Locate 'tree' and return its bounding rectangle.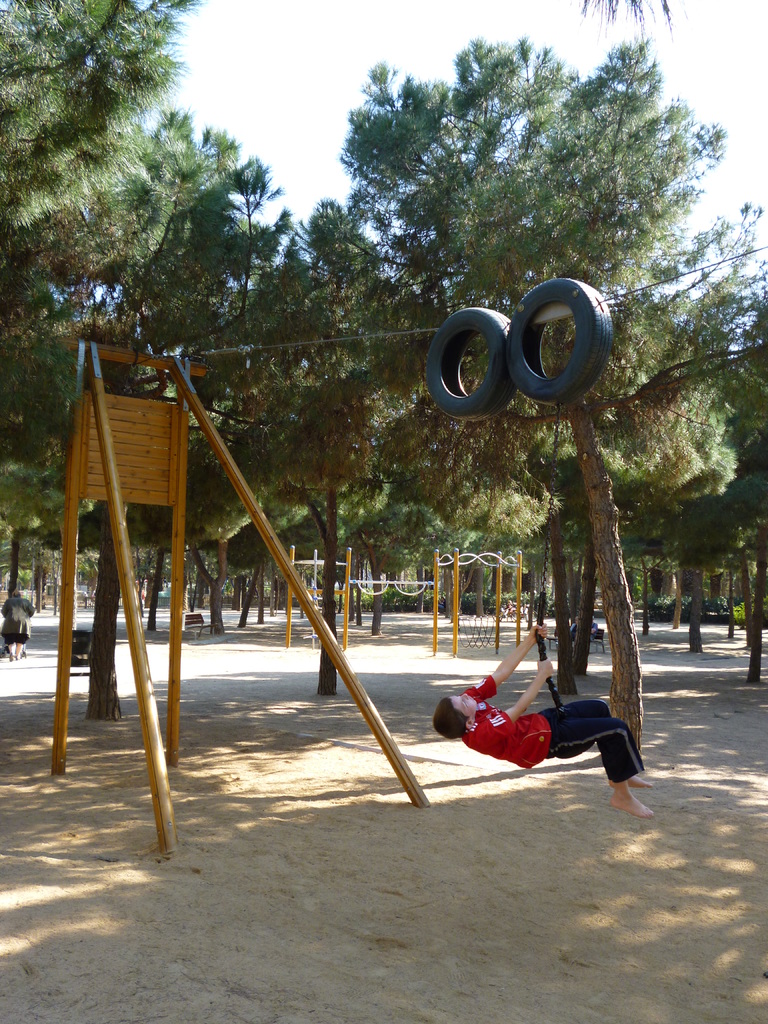
17,302,239,733.
